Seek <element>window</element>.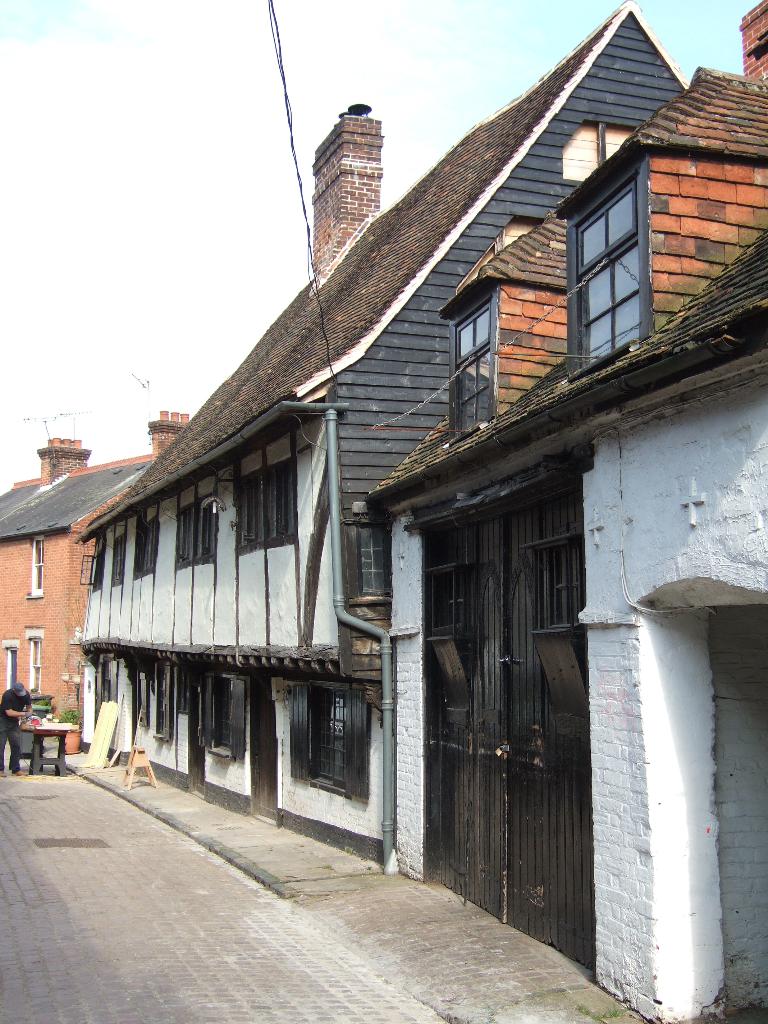
[x1=24, y1=627, x2=44, y2=696].
